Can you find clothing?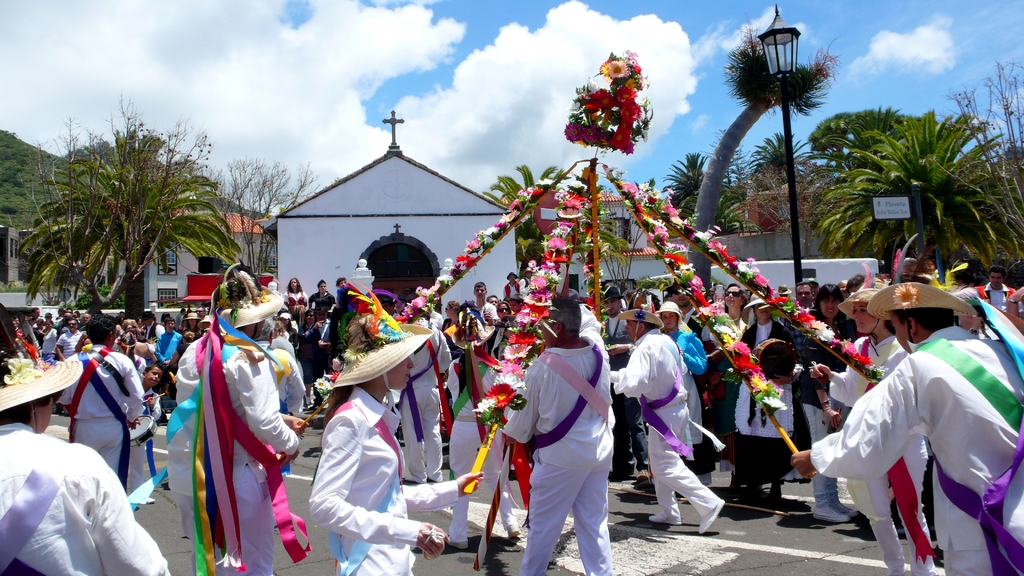
Yes, bounding box: 610 331 723 524.
